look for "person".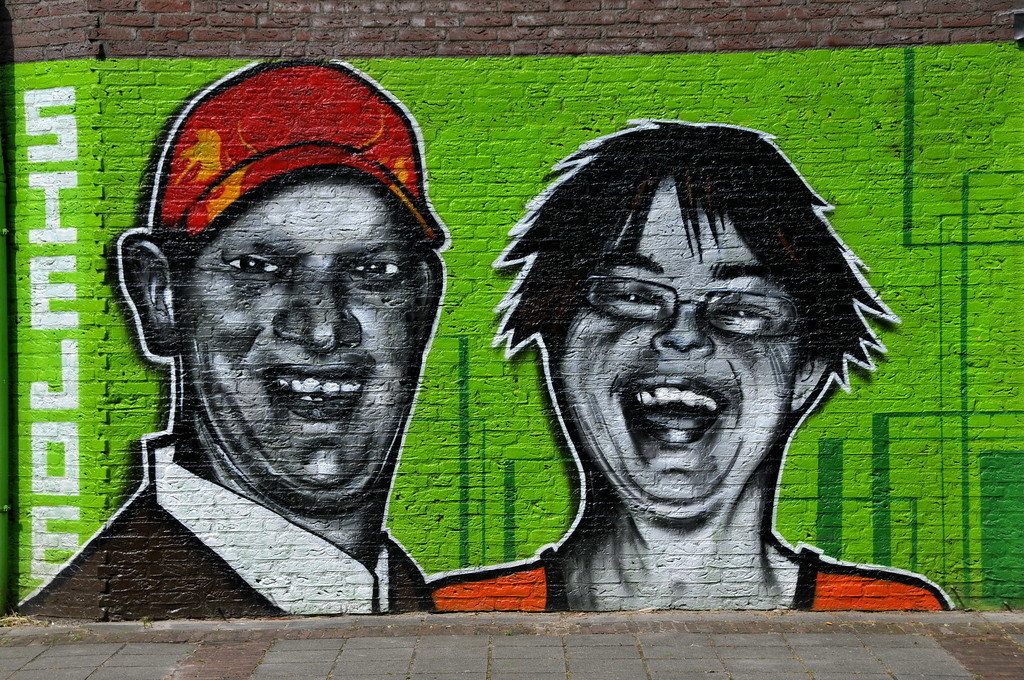
Found: pyautogui.locateOnScreen(434, 113, 963, 617).
